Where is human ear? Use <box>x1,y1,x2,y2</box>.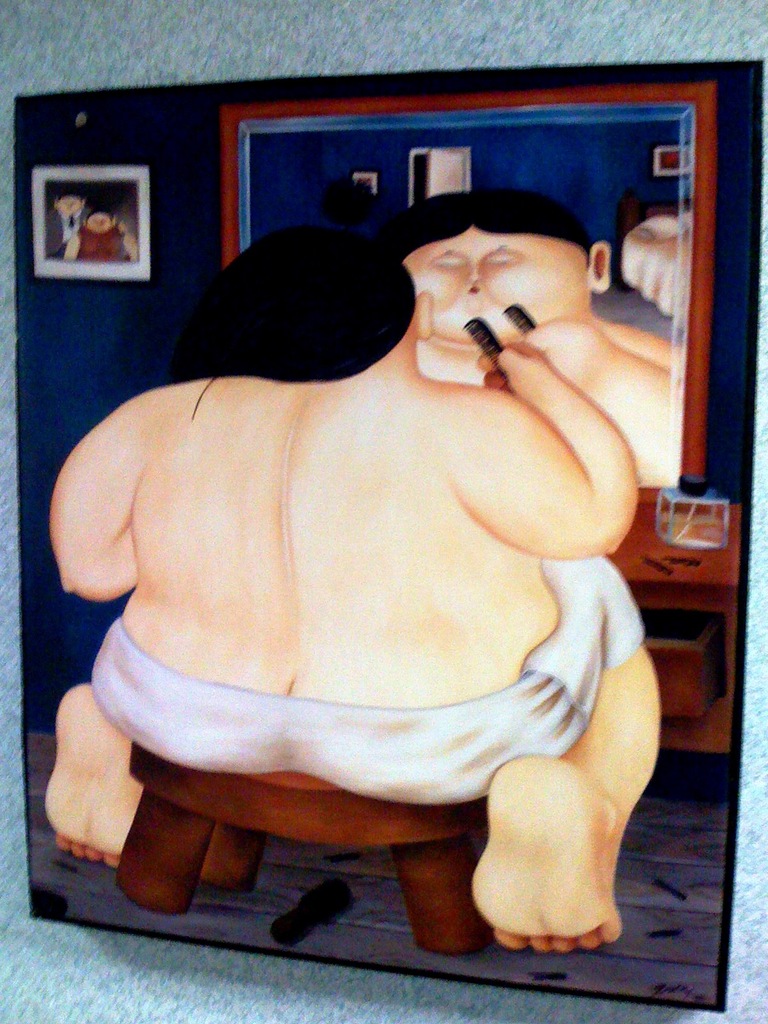
<box>412,292,431,344</box>.
